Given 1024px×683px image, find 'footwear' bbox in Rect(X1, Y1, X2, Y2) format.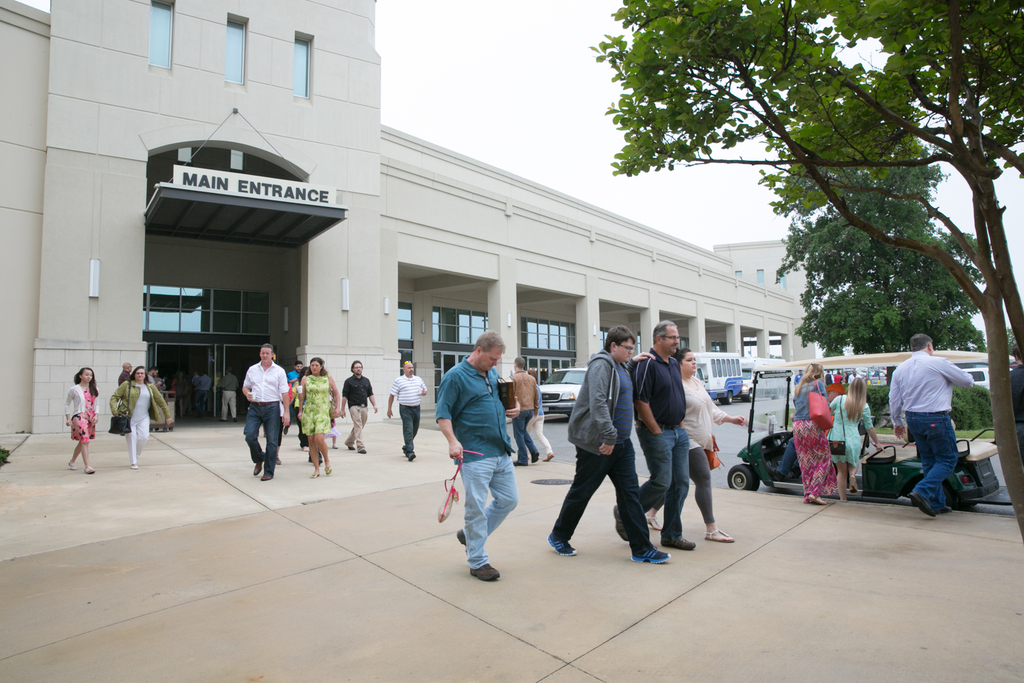
Rect(350, 445, 357, 451).
